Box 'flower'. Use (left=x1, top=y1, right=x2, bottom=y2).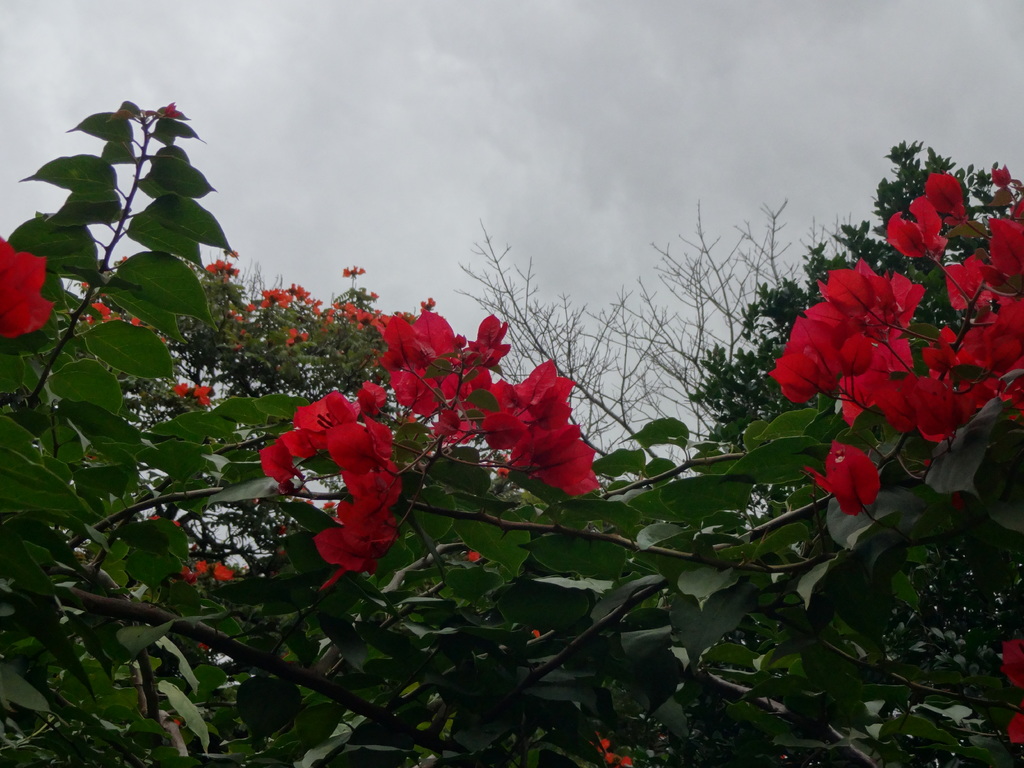
(left=621, top=756, right=632, bottom=767).
